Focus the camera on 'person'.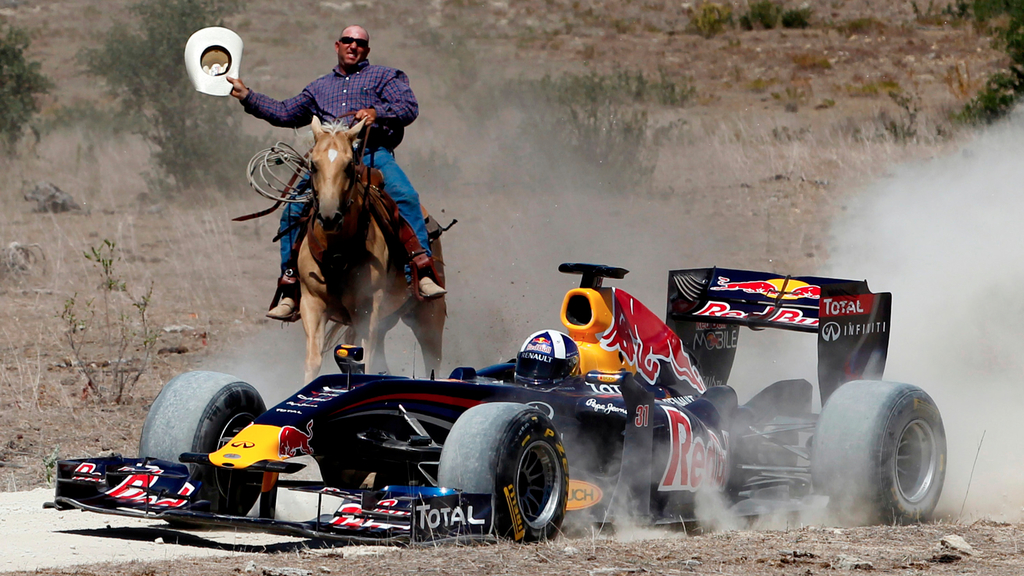
Focus region: [left=222, top=23, right=451, bottom=322].
